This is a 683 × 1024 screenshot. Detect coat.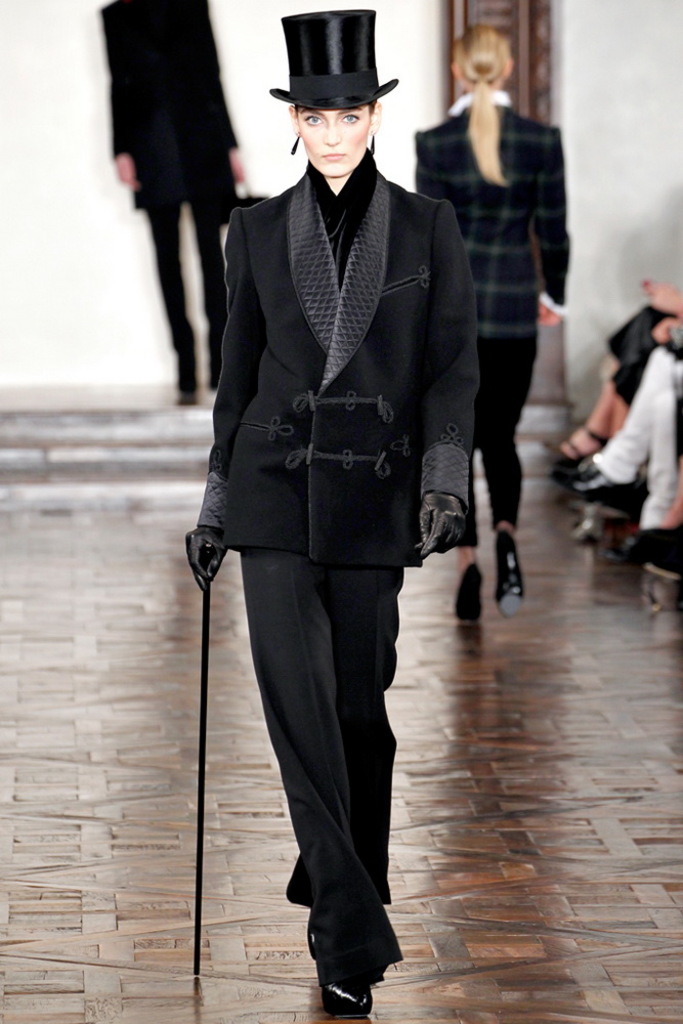
202/126/472/601.
